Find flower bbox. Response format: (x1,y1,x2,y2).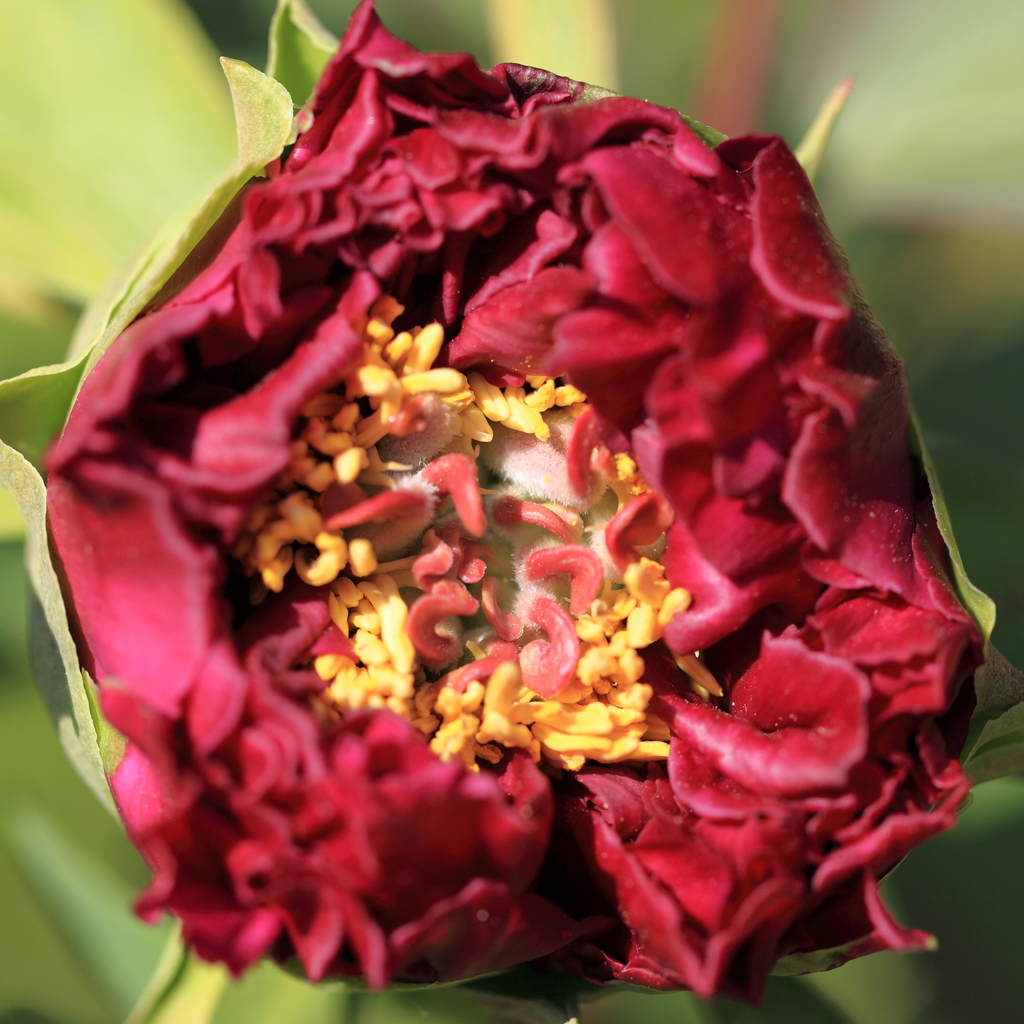
(0,0,1022,996).
